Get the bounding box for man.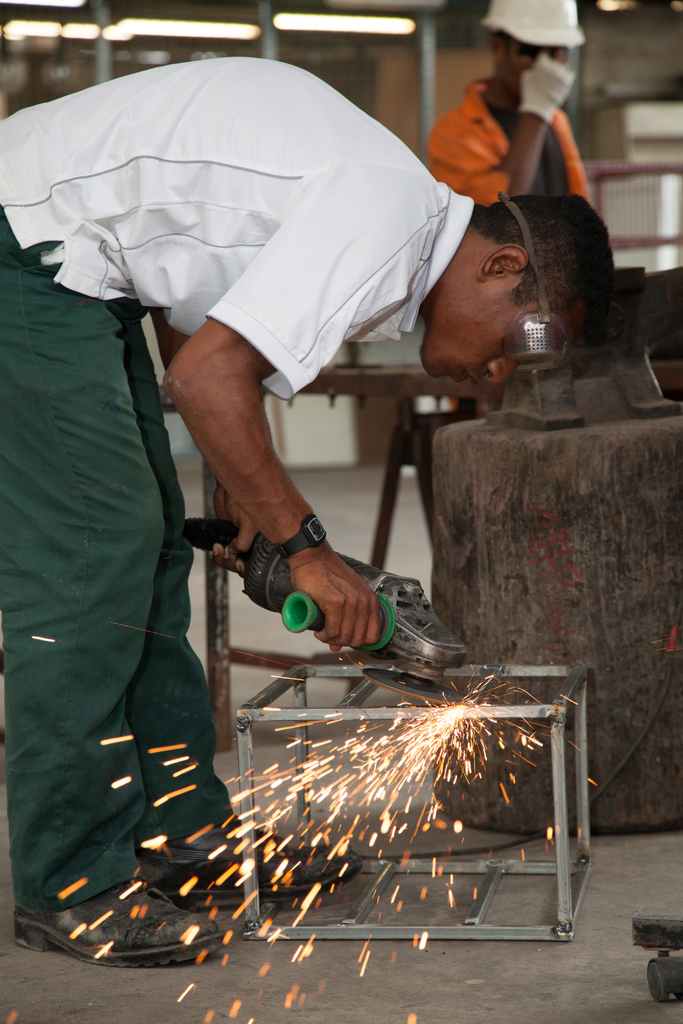
37/54/600/848.
